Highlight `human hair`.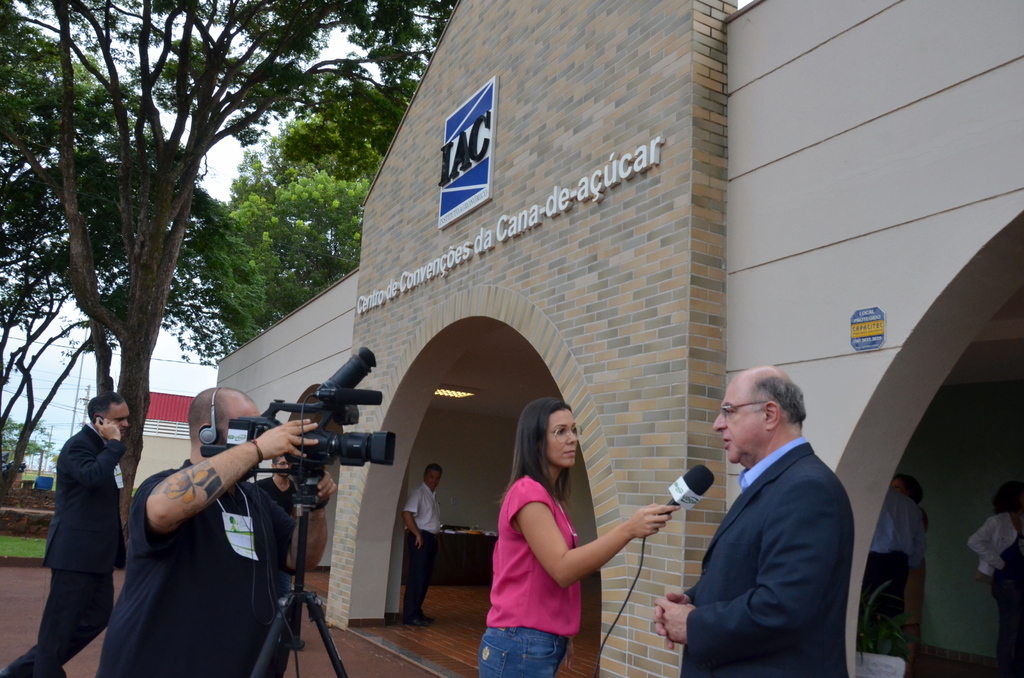
Highlighted region: bbox=[506, 411, 580, 514].
